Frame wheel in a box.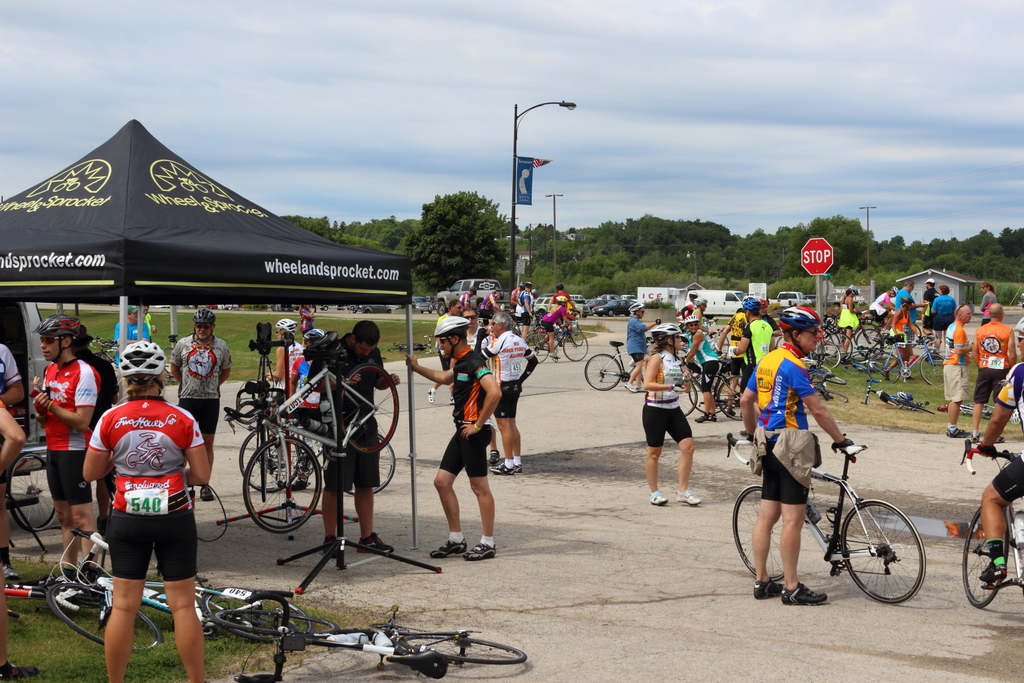
bbox=[325, 358, 405, 457].
